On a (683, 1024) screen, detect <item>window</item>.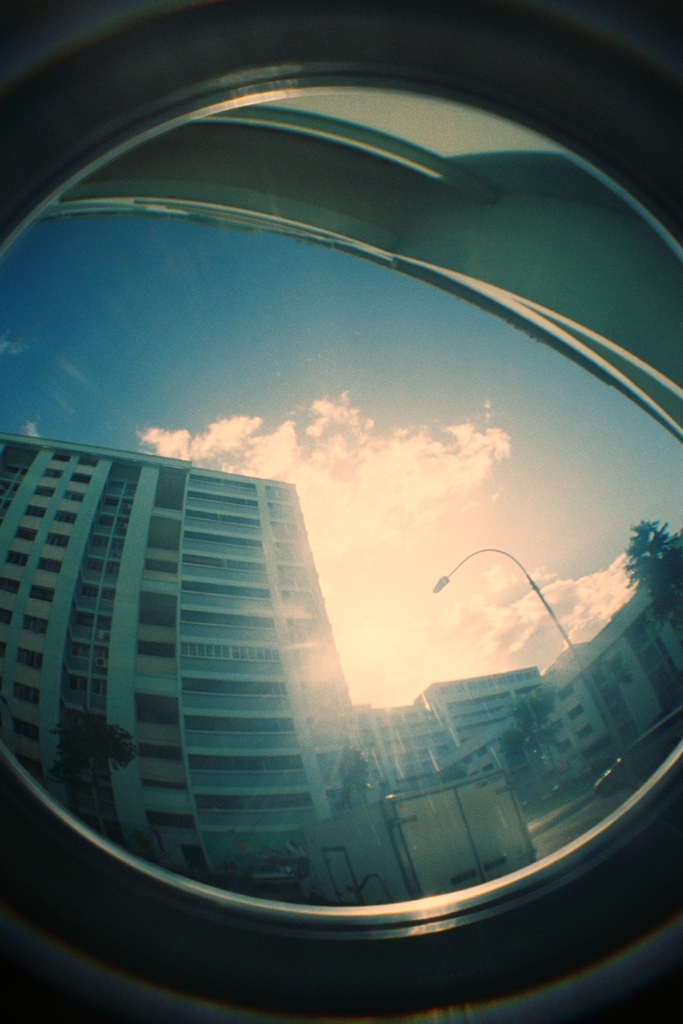
{"left": 56, "top": 509, "right": 79, "bottom": 524}.
